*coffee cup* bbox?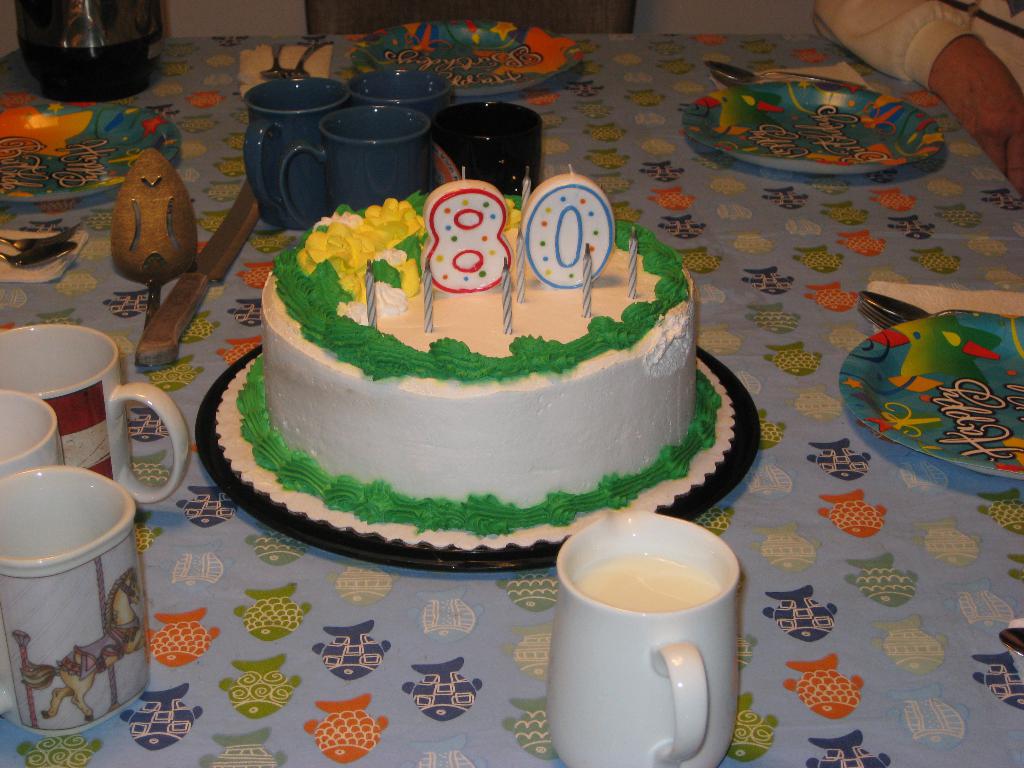
box(348, 66, 456, 120)
